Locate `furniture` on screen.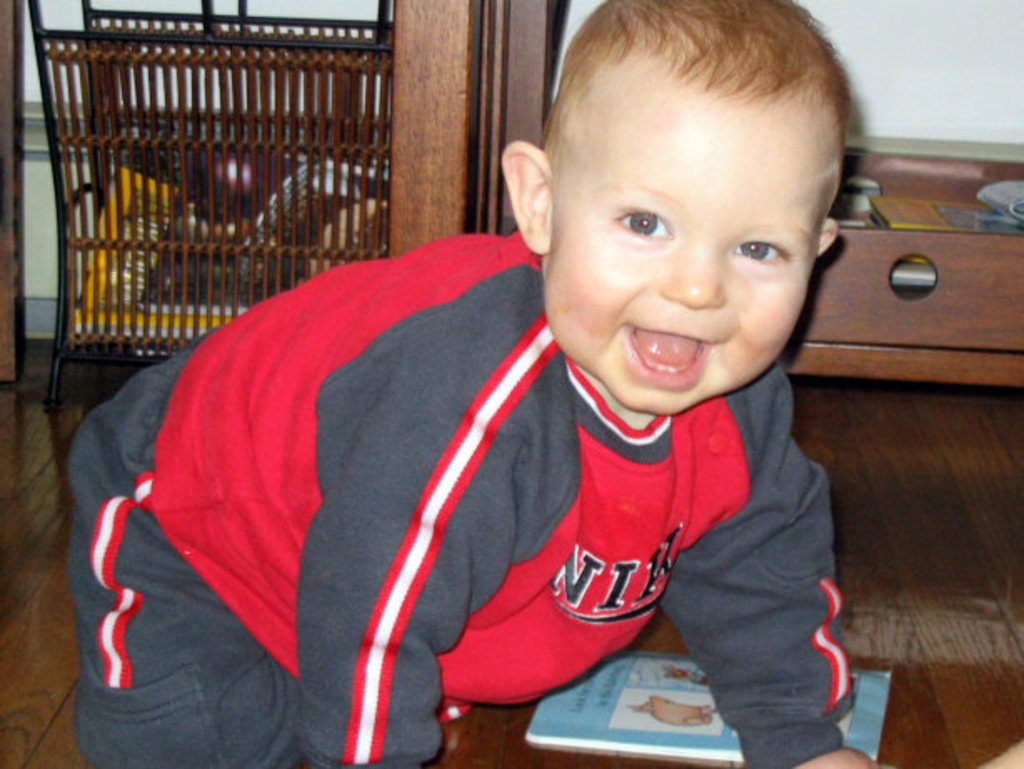
On screen at 27, 0, 395, 405.
